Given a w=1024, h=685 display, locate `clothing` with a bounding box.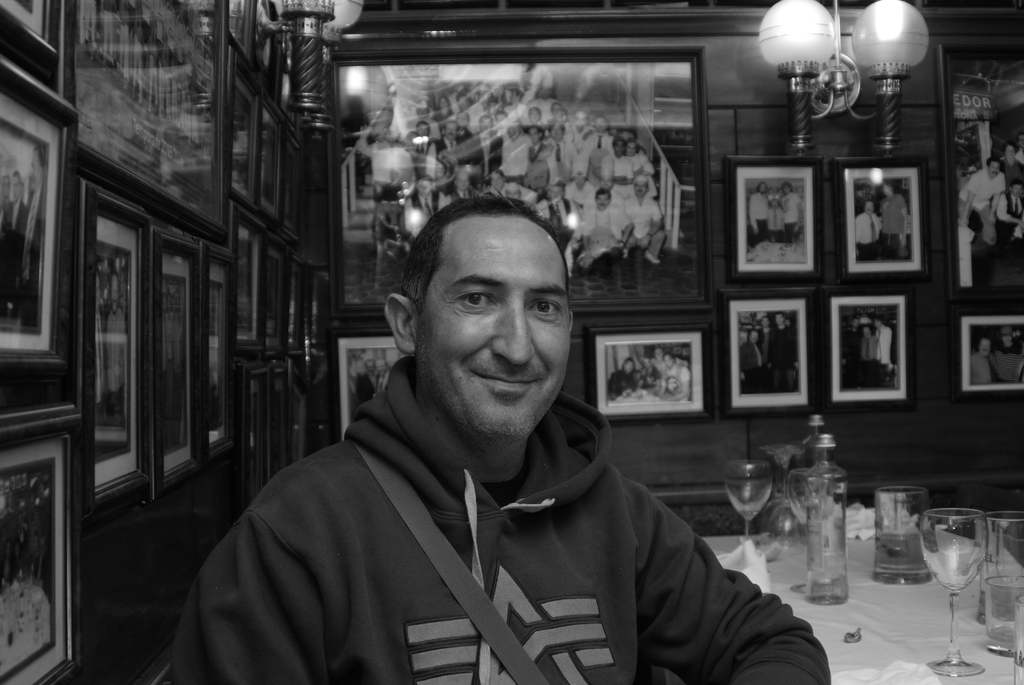
Located: box(639, 361, 660, 400).
